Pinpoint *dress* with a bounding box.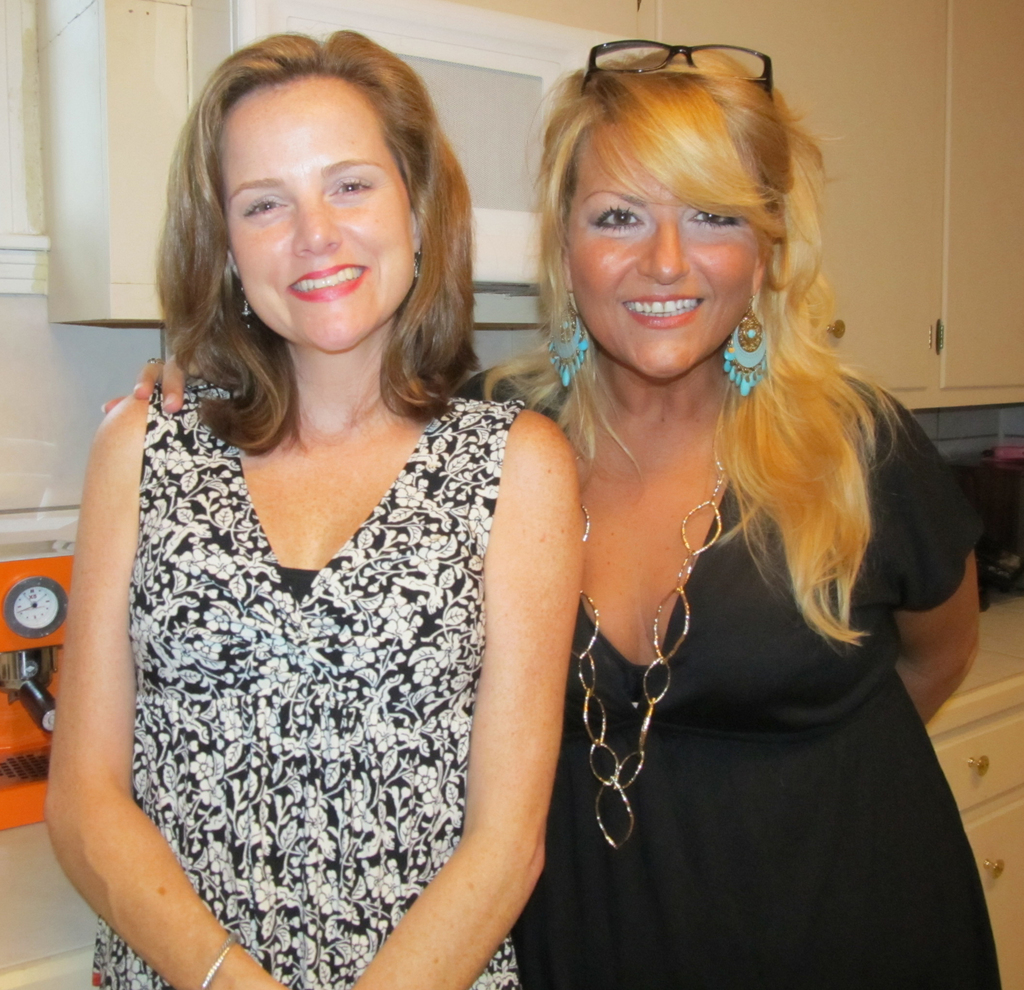
506 373 1009 989.
